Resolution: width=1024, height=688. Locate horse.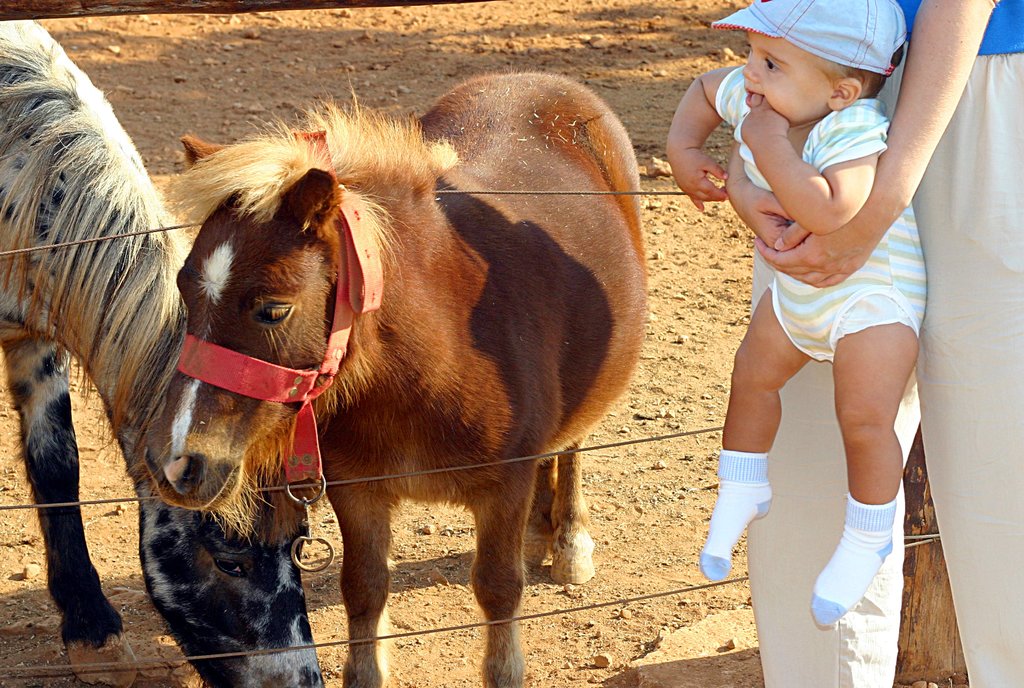
0/17/324/687.
